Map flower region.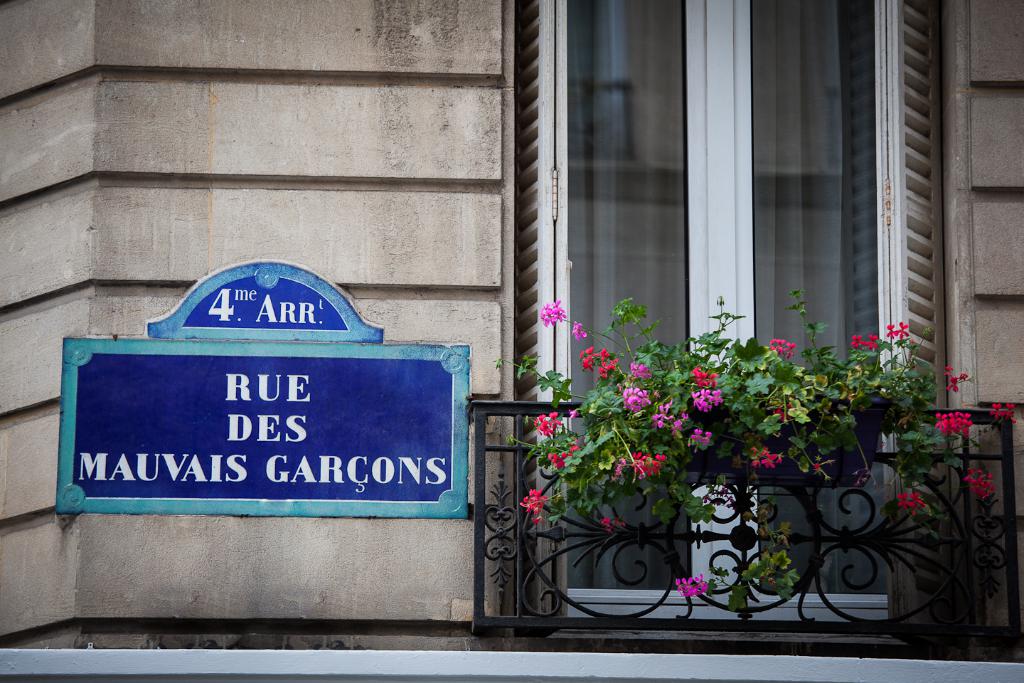
Mapped to l=772, t=402, r=796, b=425.
